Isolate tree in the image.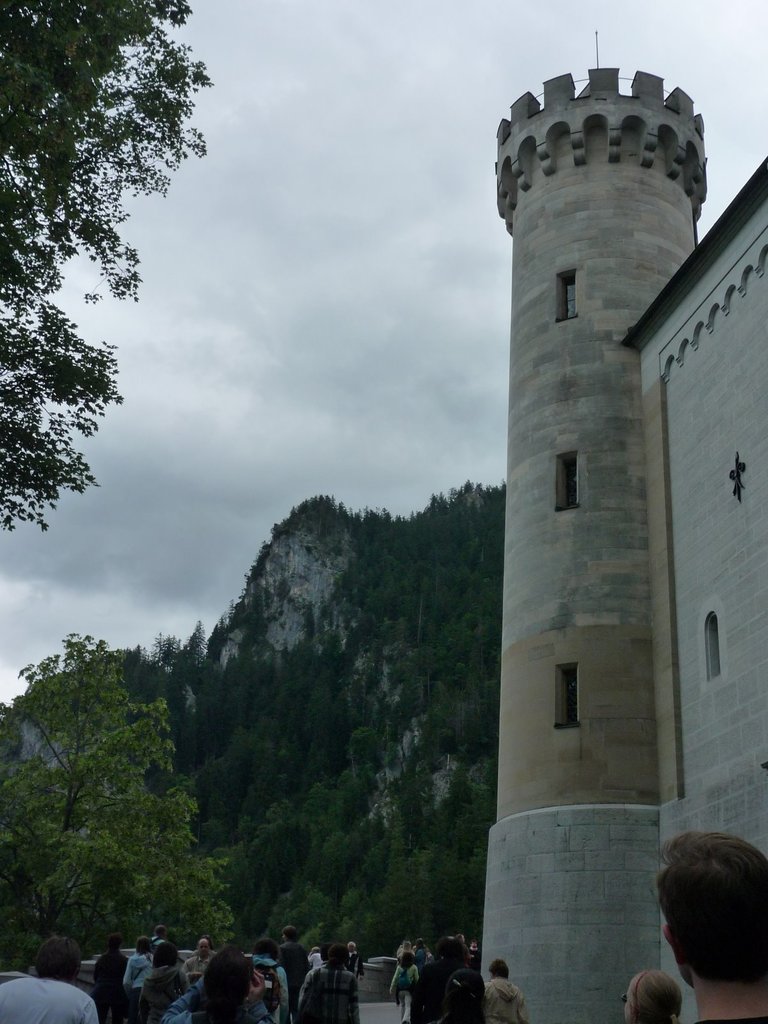
Isolated region: {"x1": 9, "y1": 66, "x2": 189, "y2": 619}.
